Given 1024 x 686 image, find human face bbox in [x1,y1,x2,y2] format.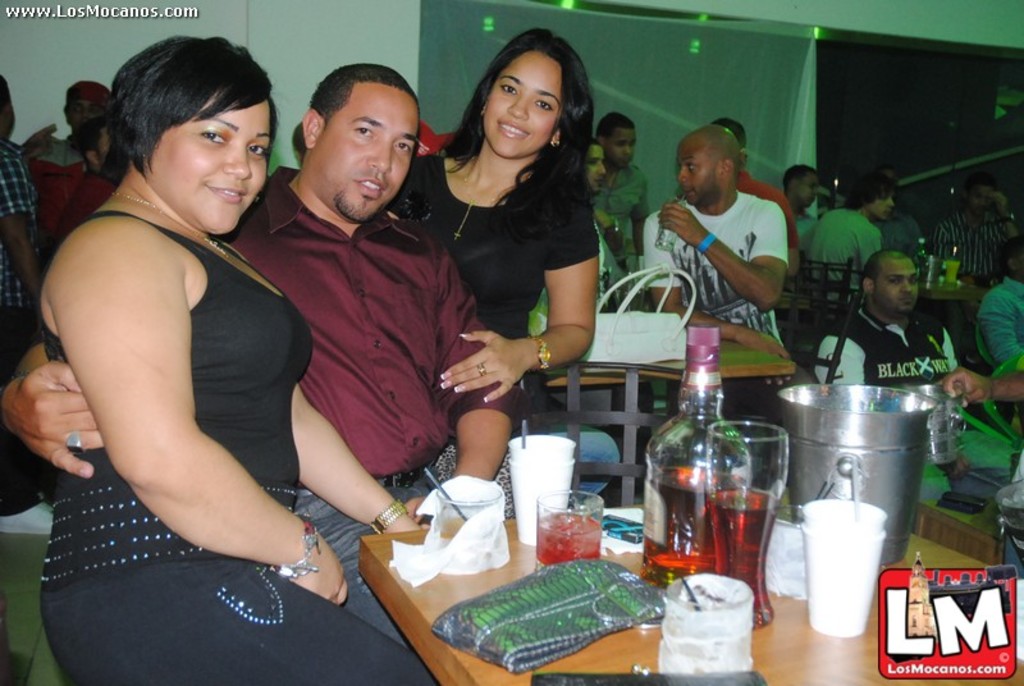
[794,170,822,203].
